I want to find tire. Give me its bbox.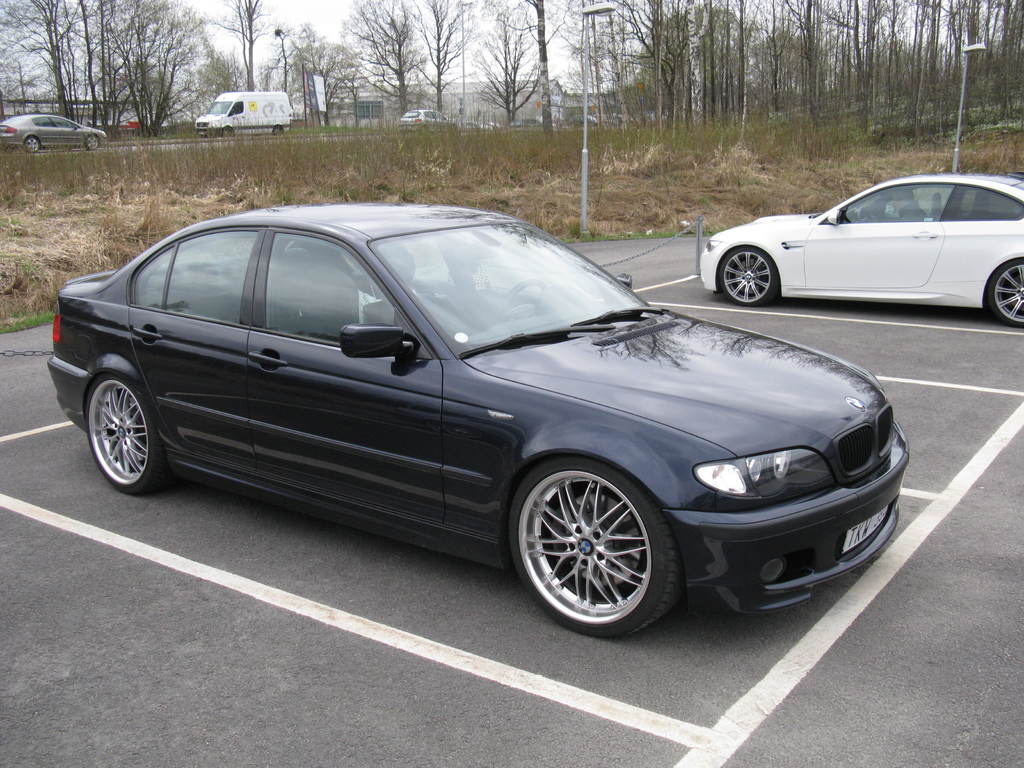
x1=984 y1=259 x2=1023 y2=327.
